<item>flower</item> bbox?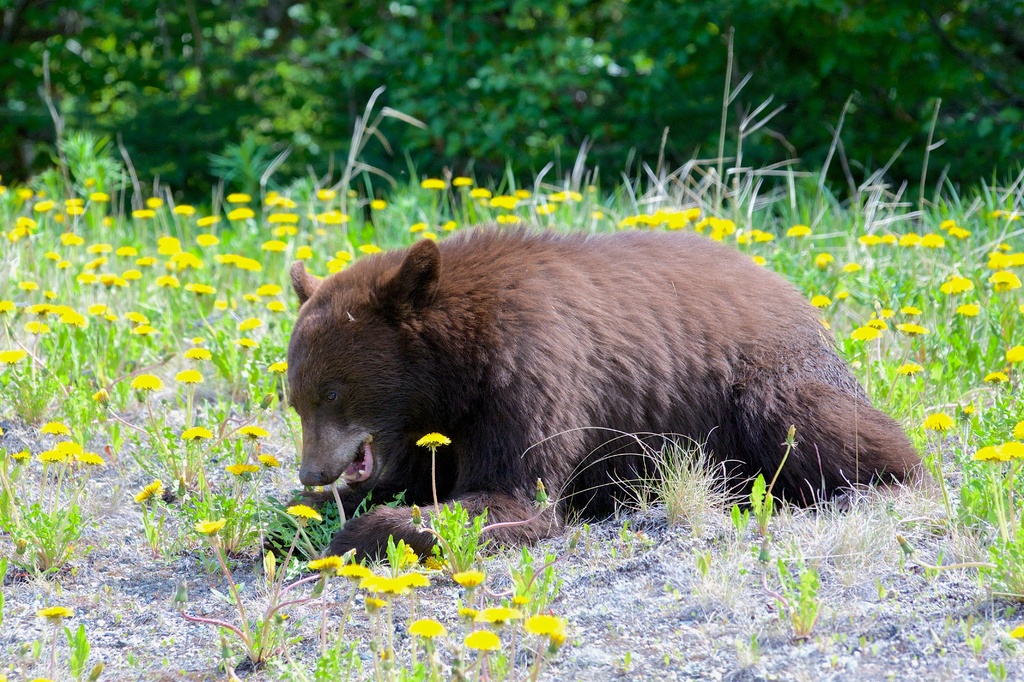
175, 367, 204, 383
